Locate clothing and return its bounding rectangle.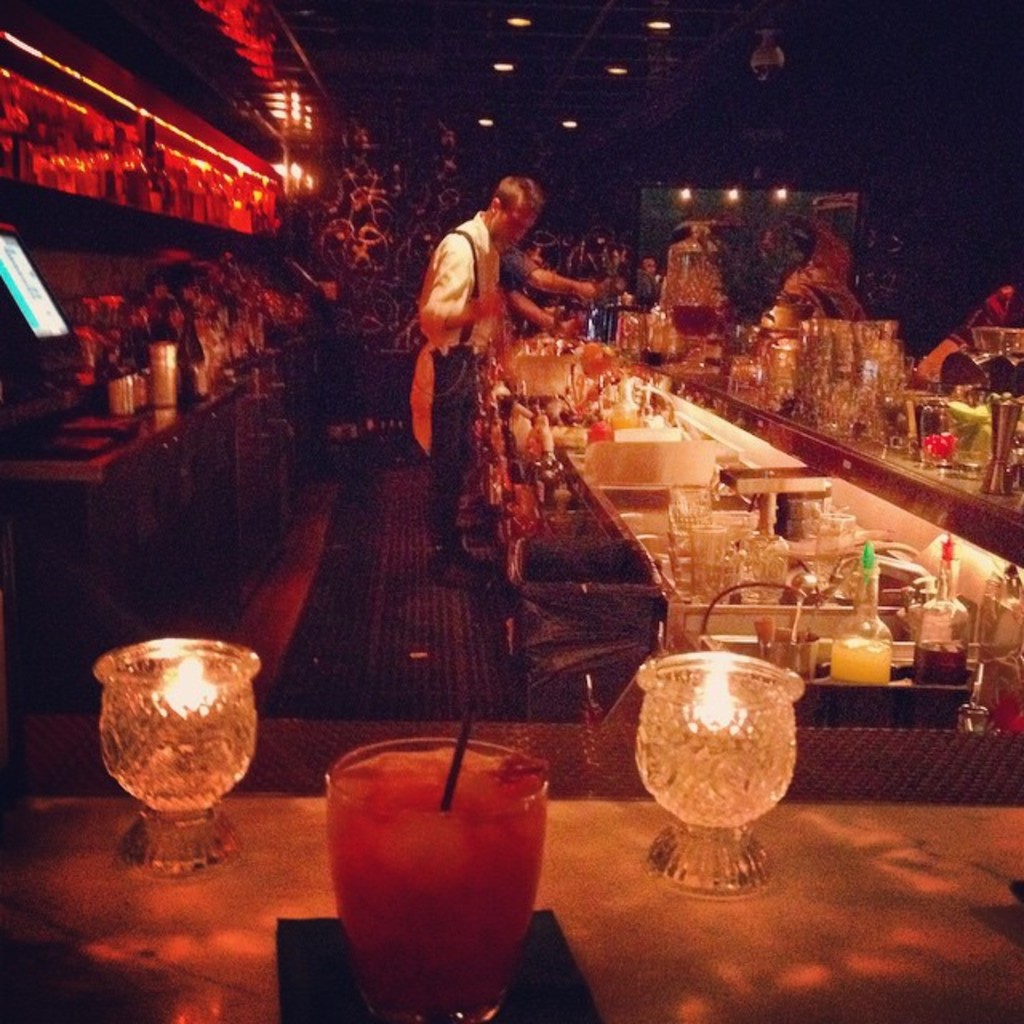
Rect(411, 203, 515, 515).
